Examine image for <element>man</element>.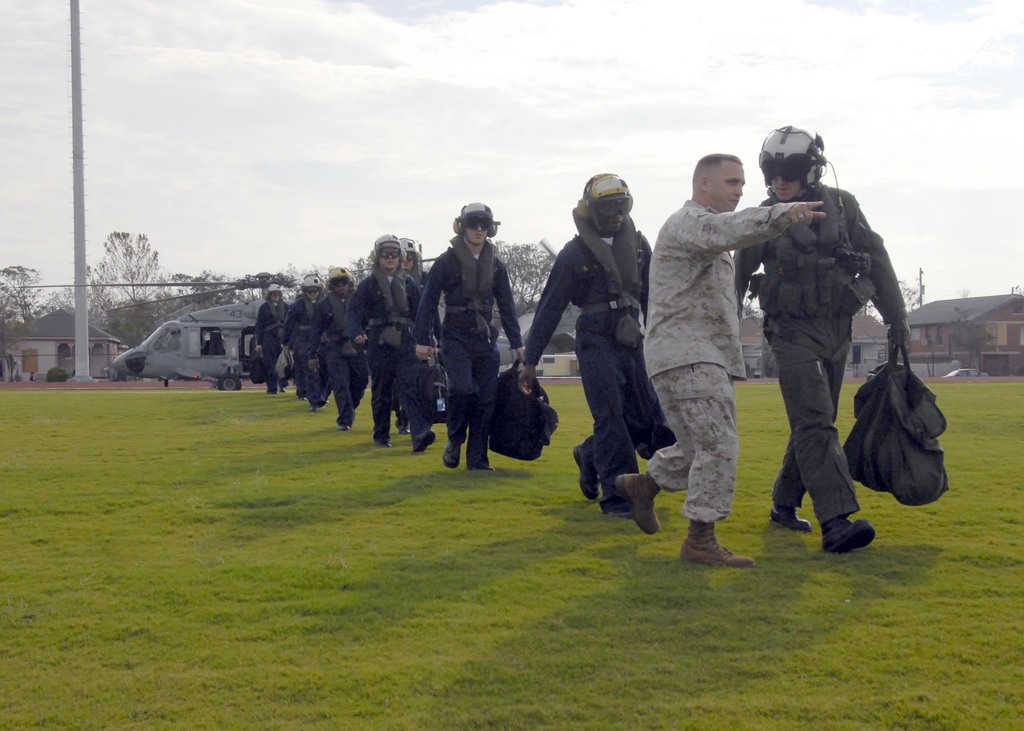
Examination result: left=427, top=200, right=530, bottom=483.
